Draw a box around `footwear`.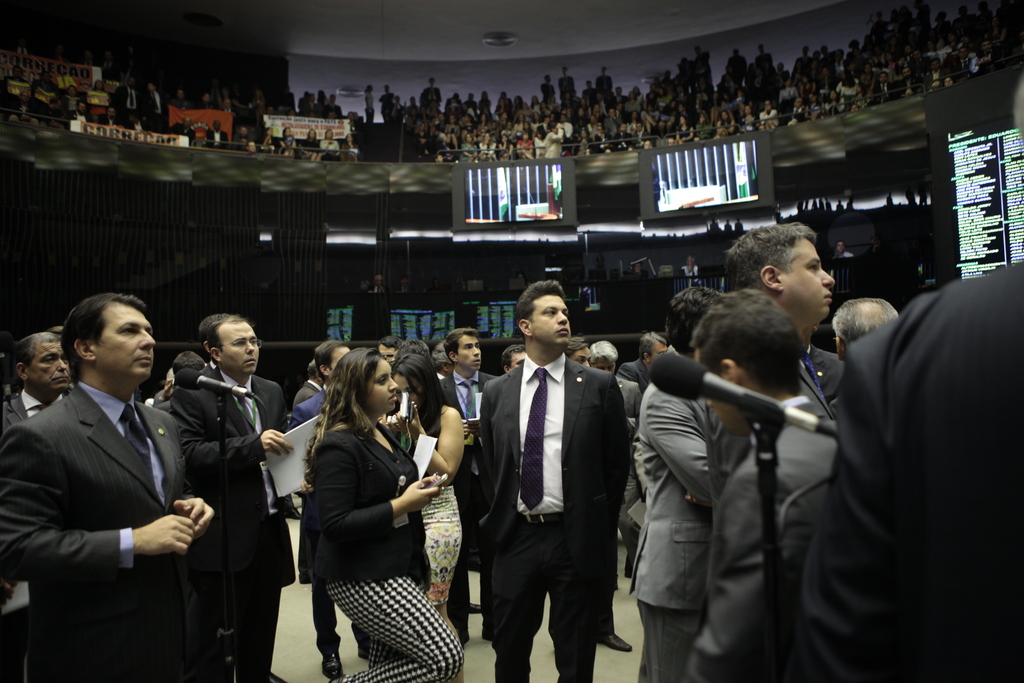
box(468, 602, 481, 615).
